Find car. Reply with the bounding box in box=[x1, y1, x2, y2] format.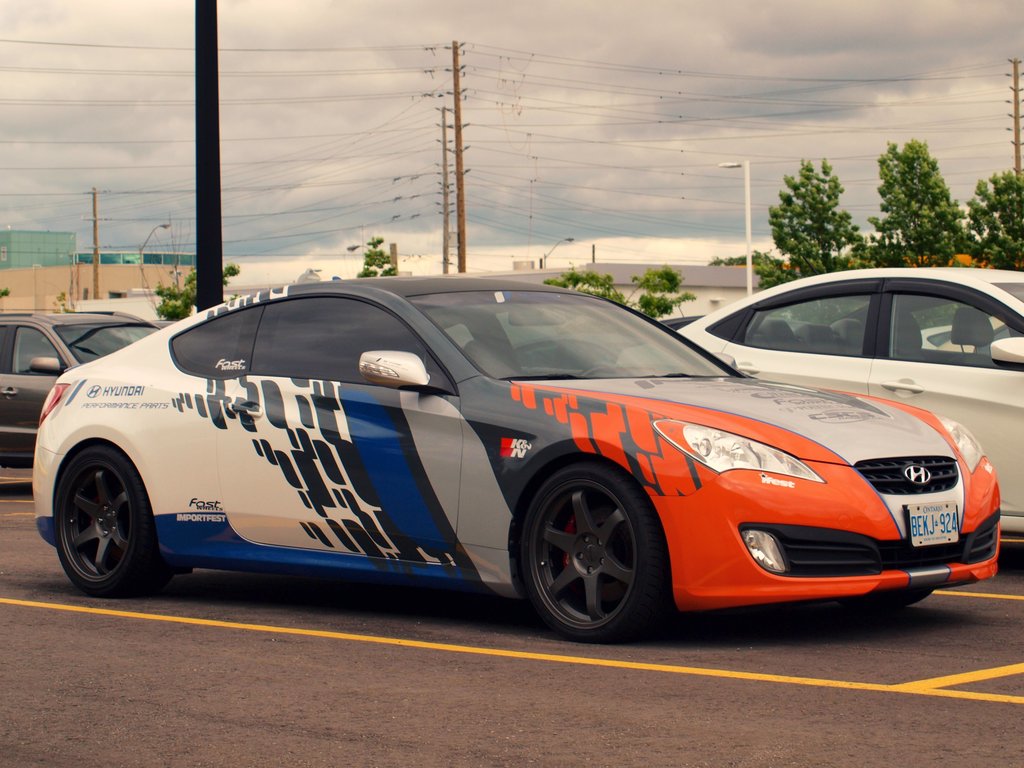
box=[0, 304, 161, 460].
